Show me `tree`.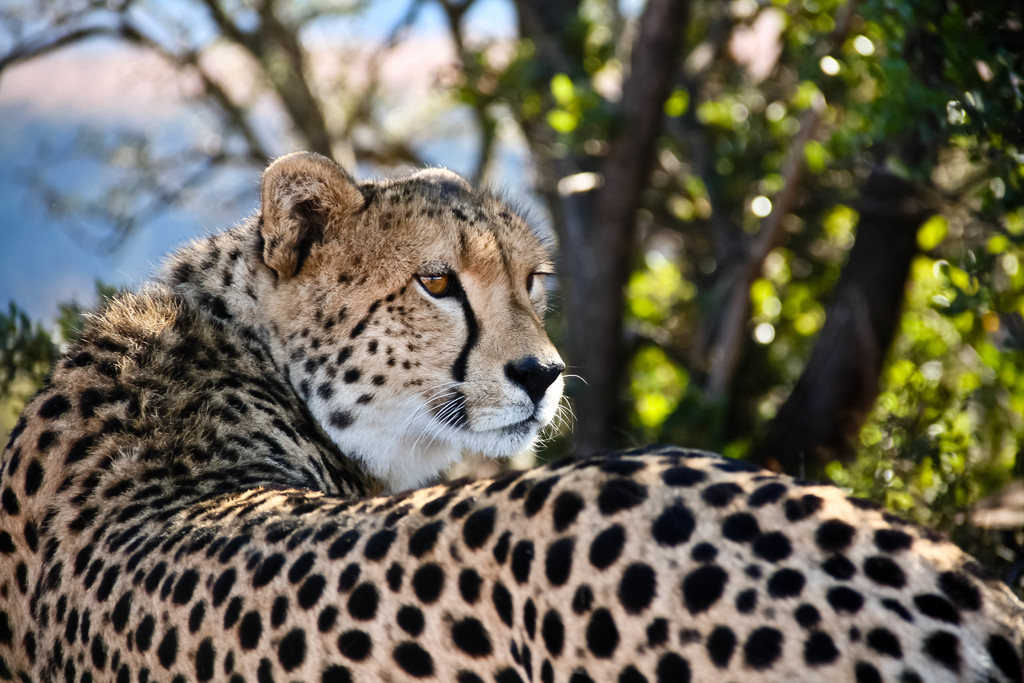
`tree` is here: pyautogui.locateOnScreen(509, 0, 696, 458).
